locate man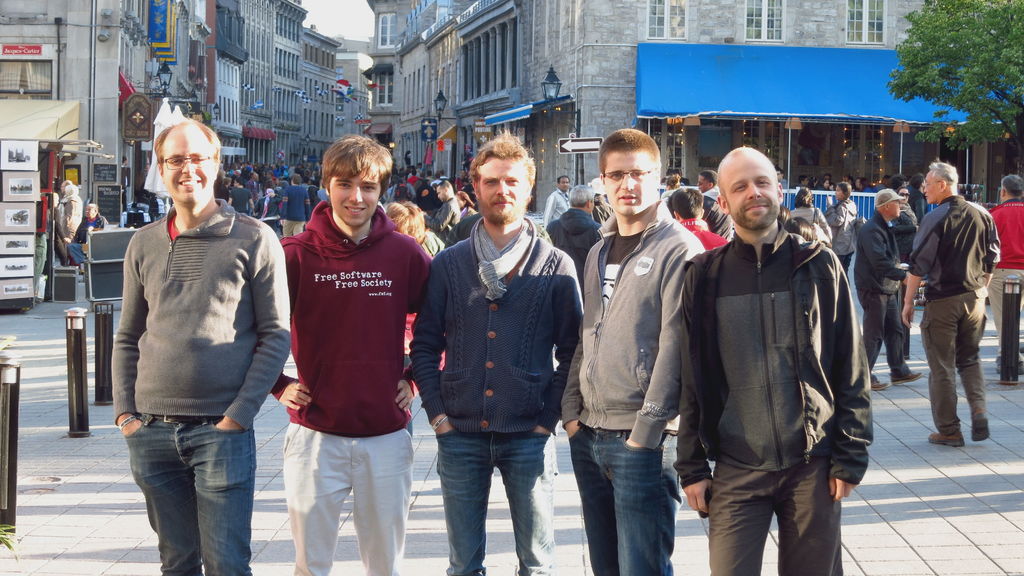
(left=900, top=157, right=1000, bottom=449)
